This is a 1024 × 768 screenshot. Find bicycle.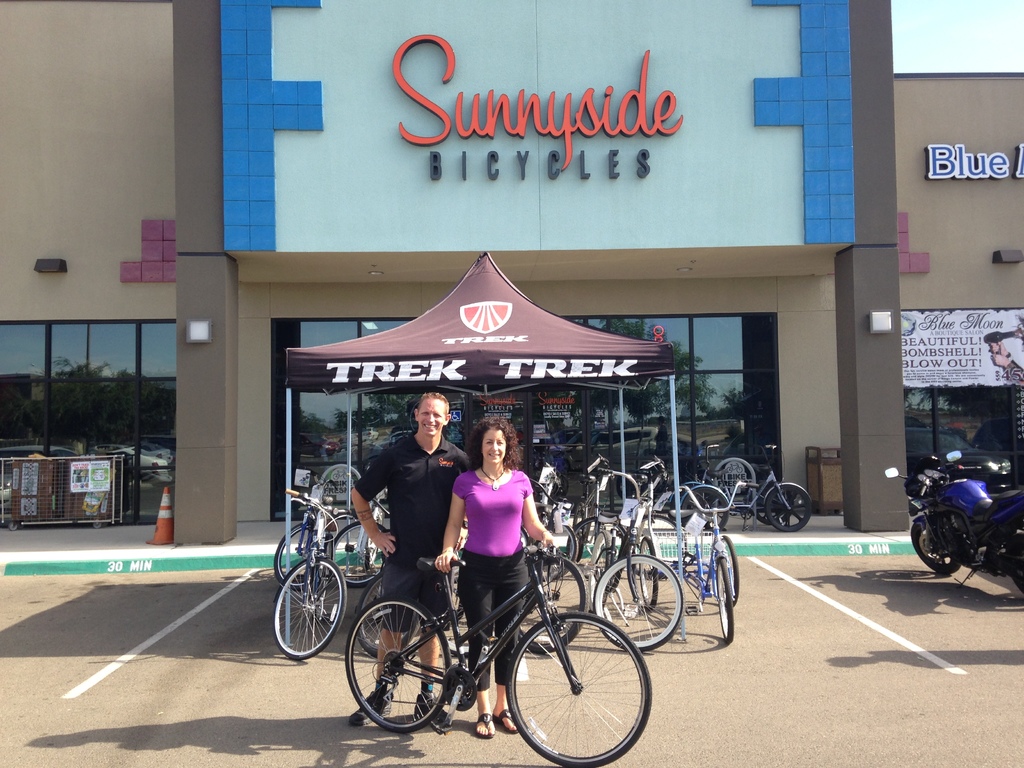
Bounding box: (left=275, top=466, right=339, bottom=589).
